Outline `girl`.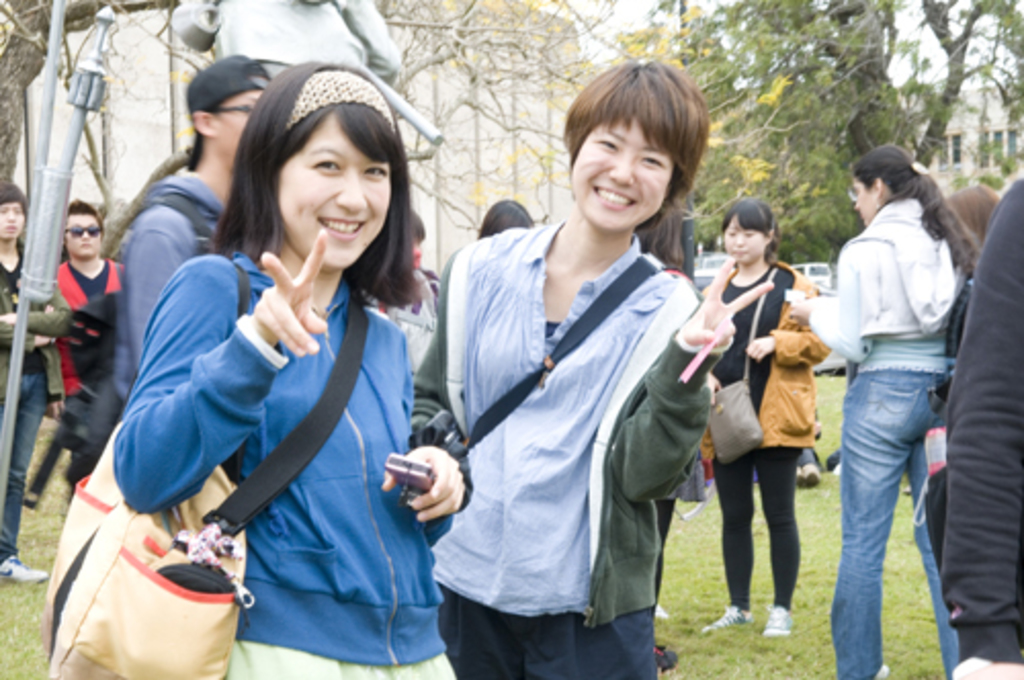
Outline: 102,59,469,678.
